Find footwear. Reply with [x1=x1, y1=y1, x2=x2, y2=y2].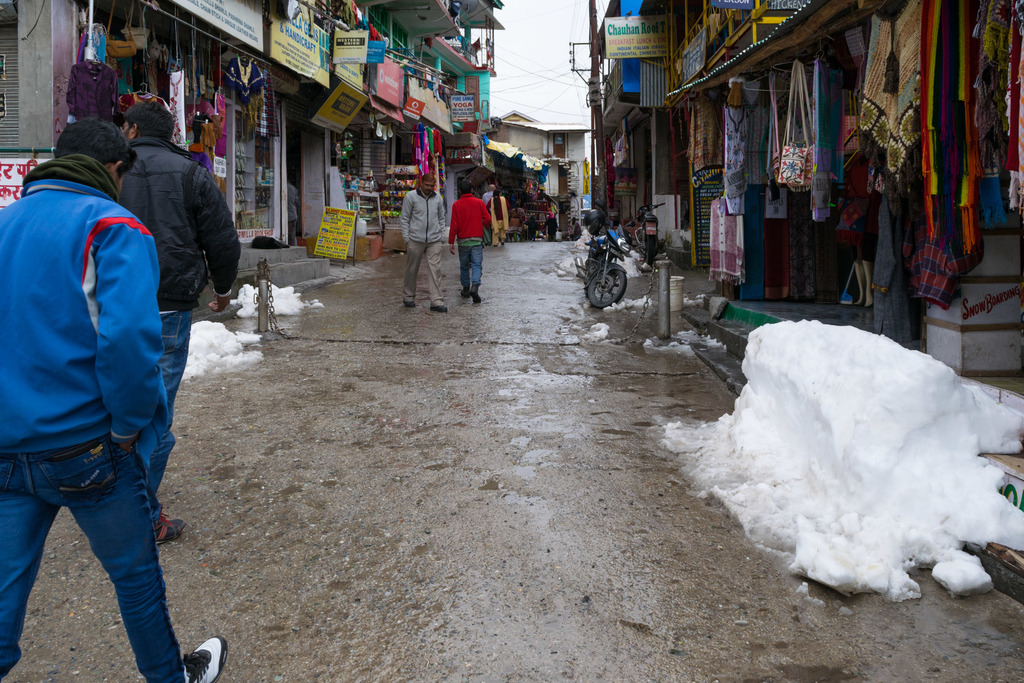
[x1=181, y1=638, x2=225, y2=682].
